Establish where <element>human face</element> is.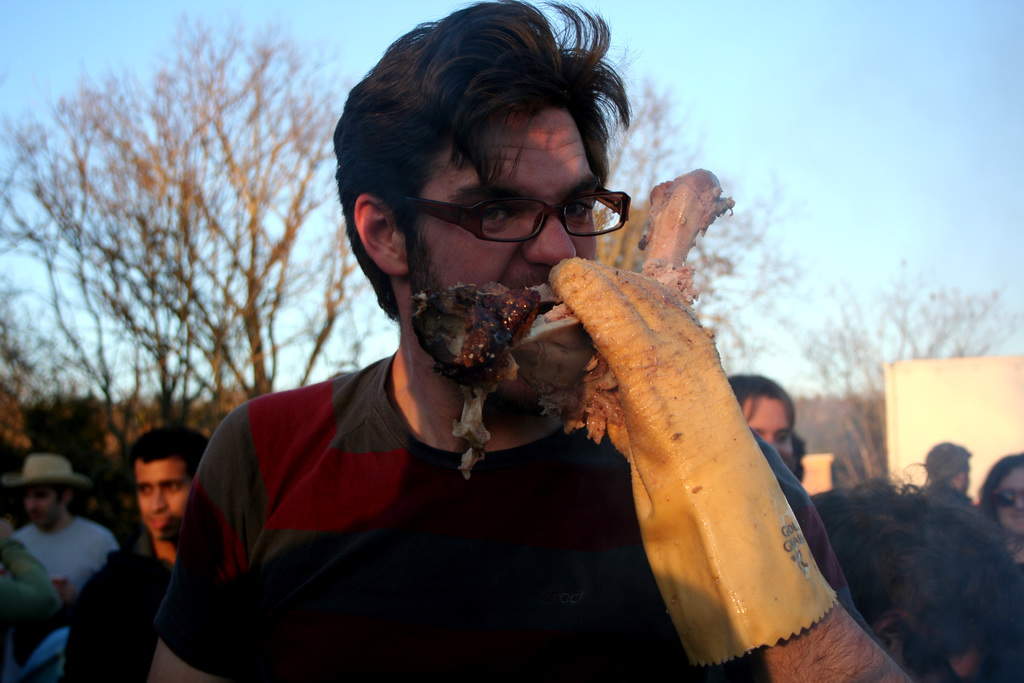
Established at [990,463,1023,538].
